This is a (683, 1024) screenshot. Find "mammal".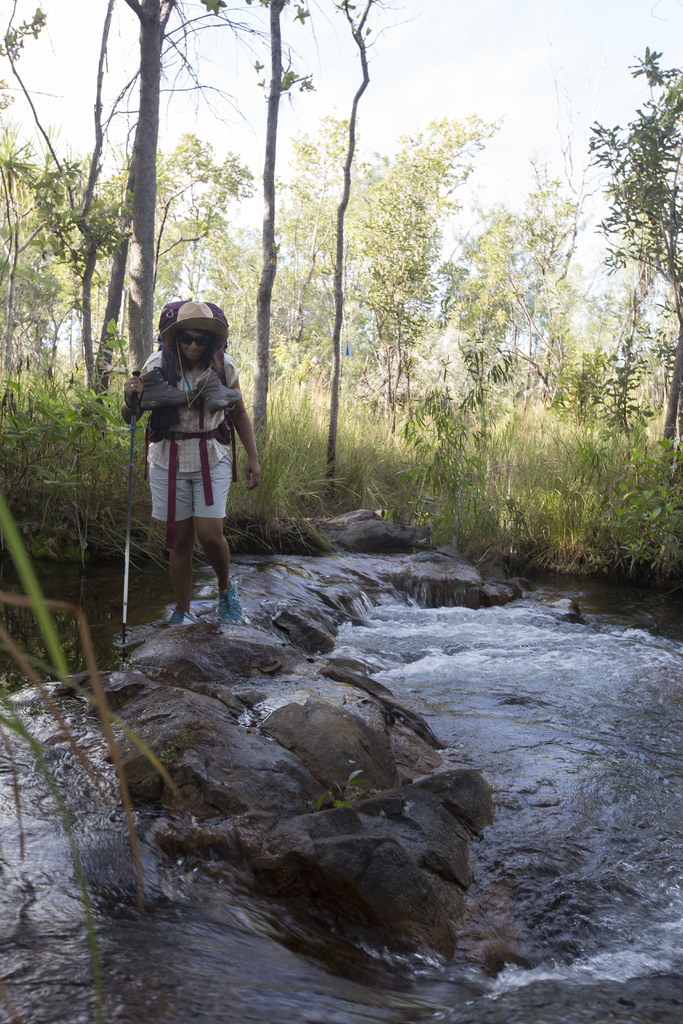
Bounding box: (111, 286, 268, 637).
